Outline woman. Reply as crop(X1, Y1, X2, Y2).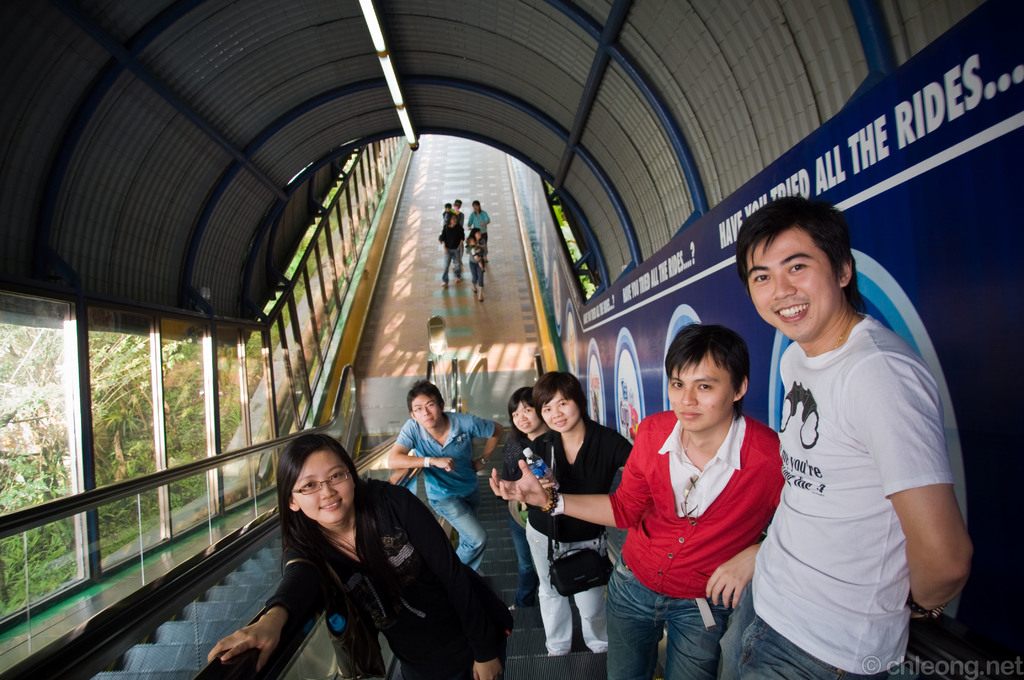
crop(496, 387, 548, 613).
